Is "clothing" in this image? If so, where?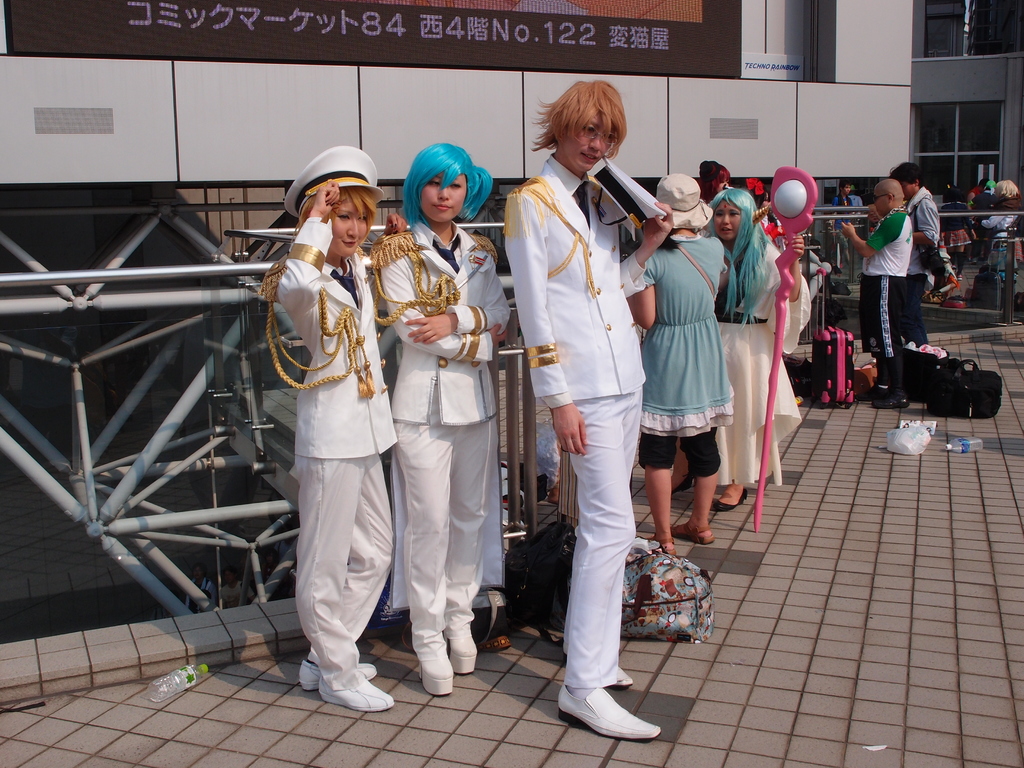
Yes, at (left=506, top=157, right=654, bottom=696).
